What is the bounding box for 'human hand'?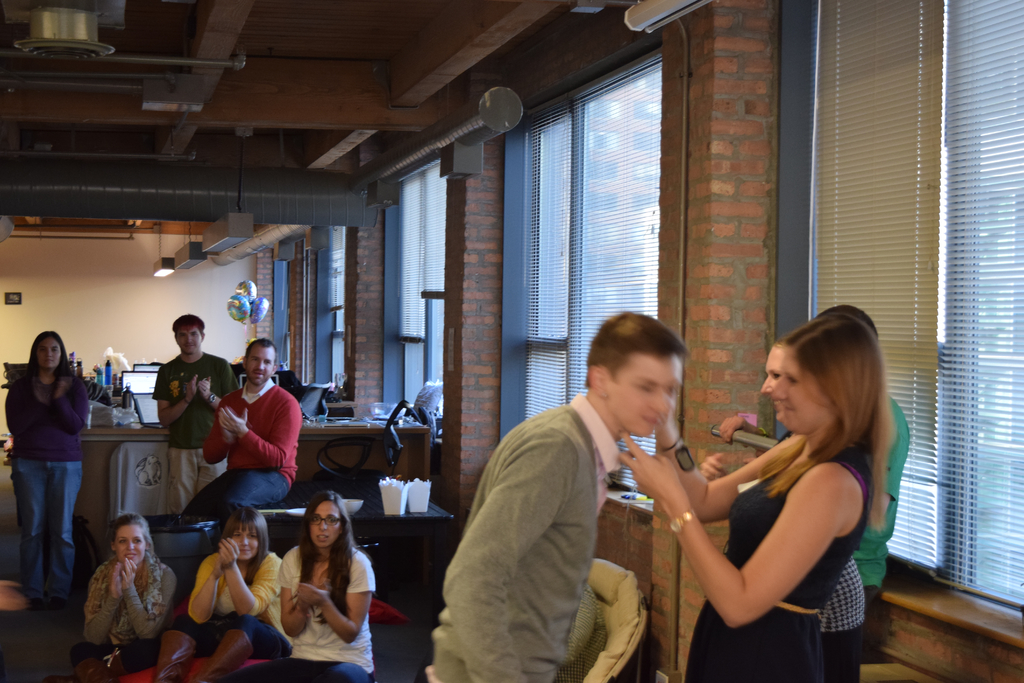
186/375/200/402.
